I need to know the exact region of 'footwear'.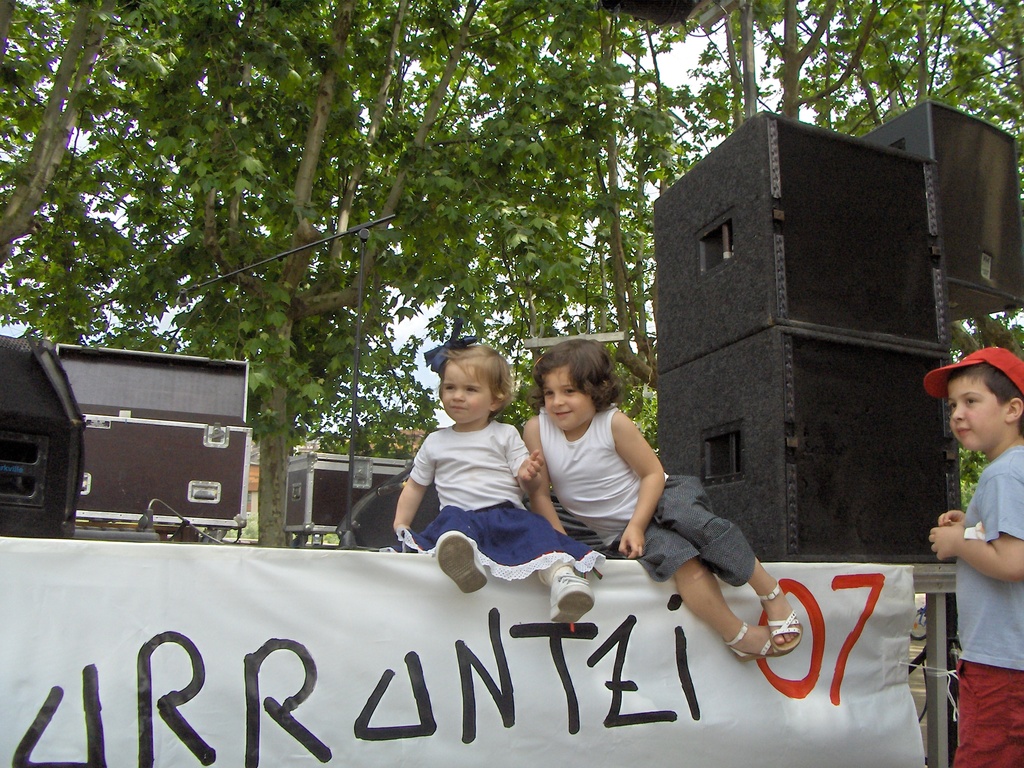
Region: BBox(551, 570, 597, 627).
